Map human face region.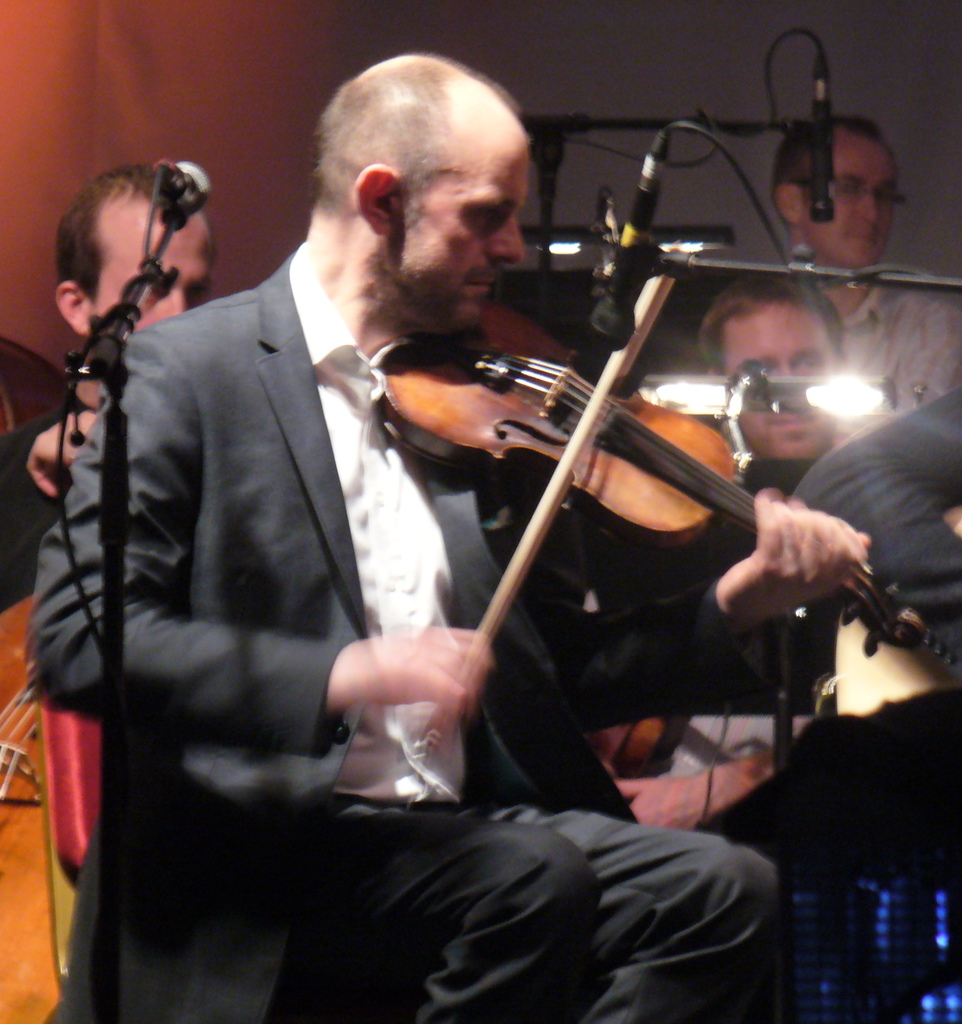
Mapped to box=[800, 124, 895, 264].
